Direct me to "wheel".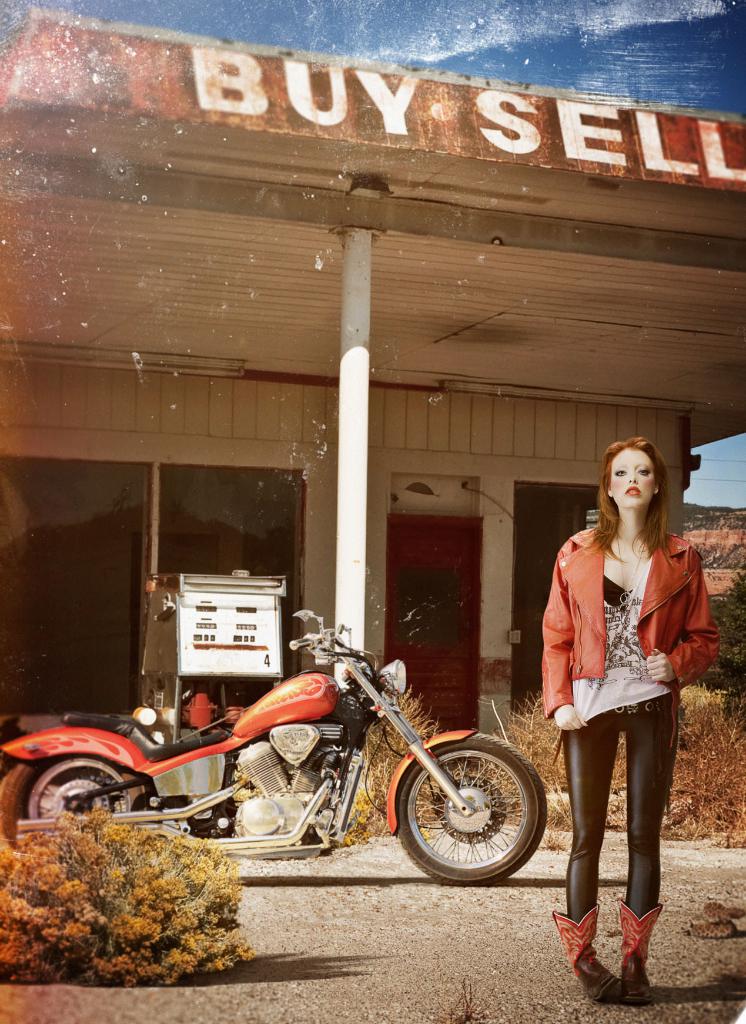
Direction: [x1=0, y1=751, x2=144, y2=851].
